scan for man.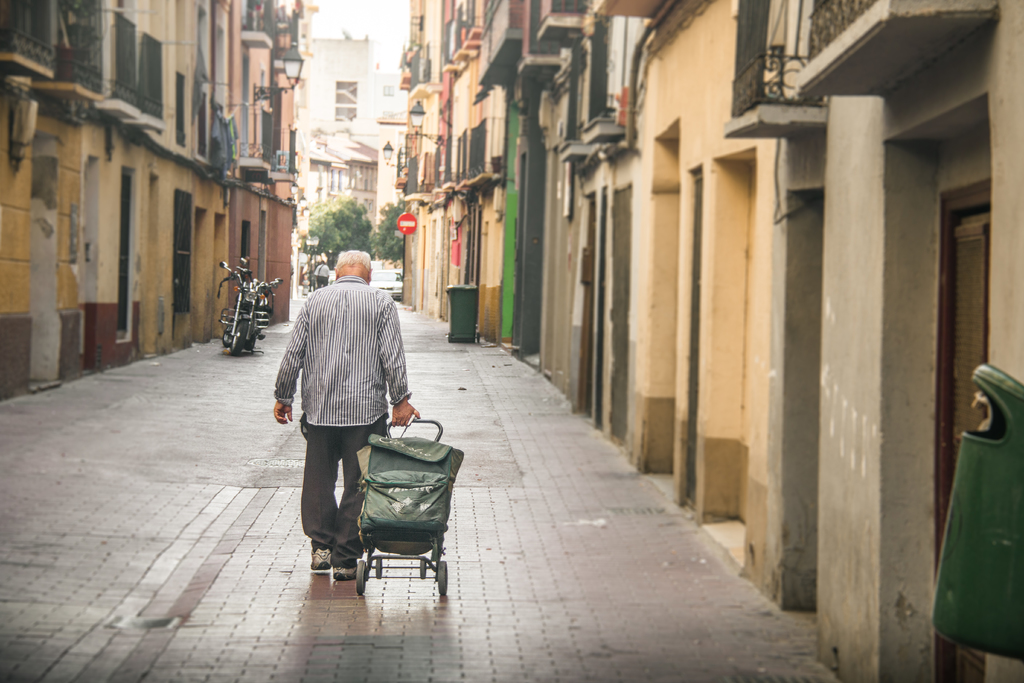
Scan result: detection(273, 250, 403, 584).
